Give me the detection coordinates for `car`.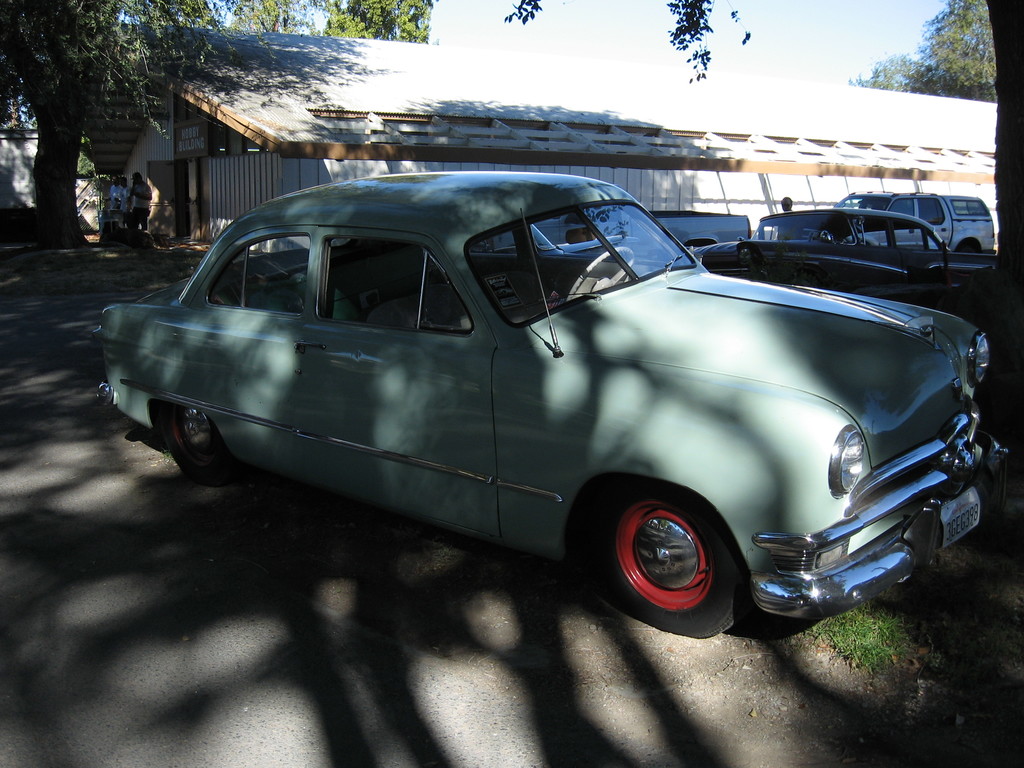
<bbox>92, 167, 1010, 642</bbox>.
